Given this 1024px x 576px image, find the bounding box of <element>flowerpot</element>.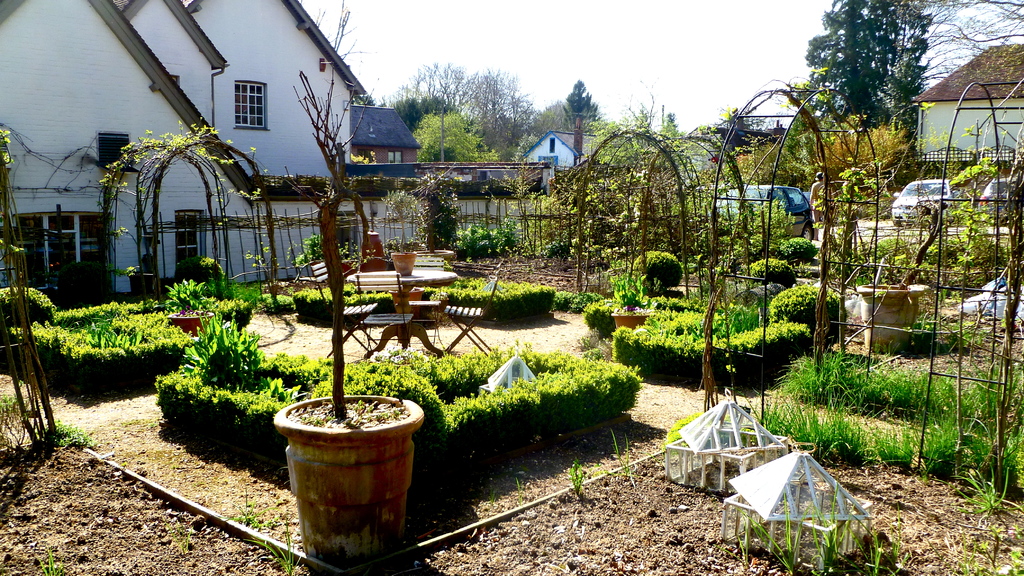
bbox(860, 280, 926, 353).
